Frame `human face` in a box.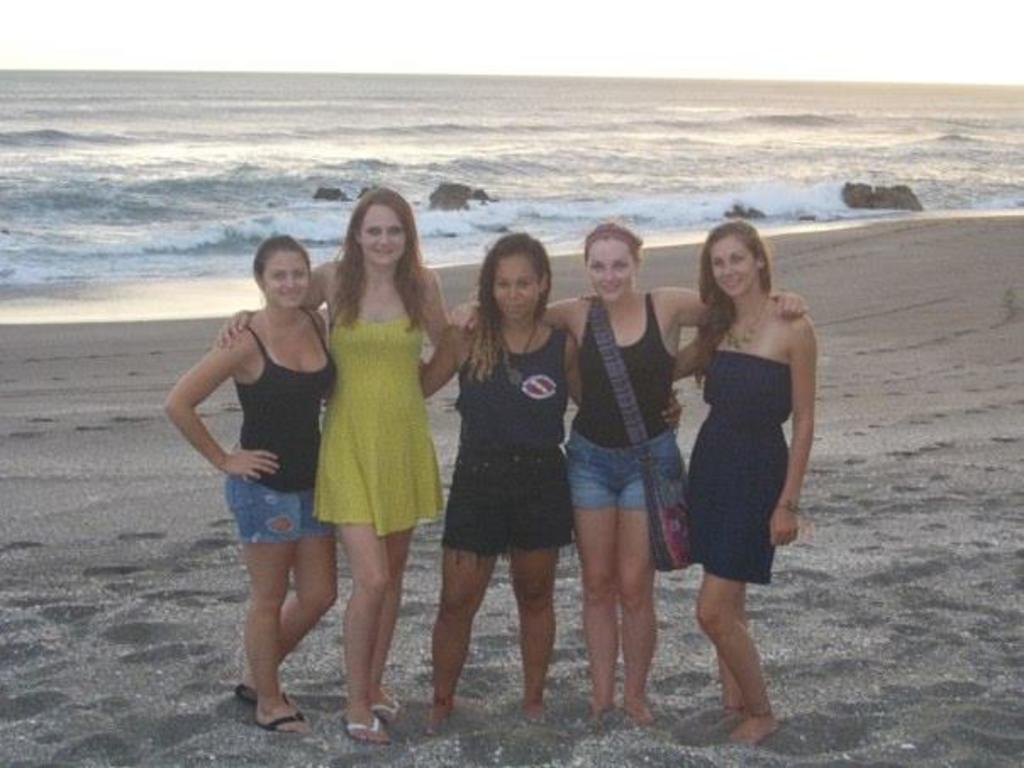
588:236:637:300.
